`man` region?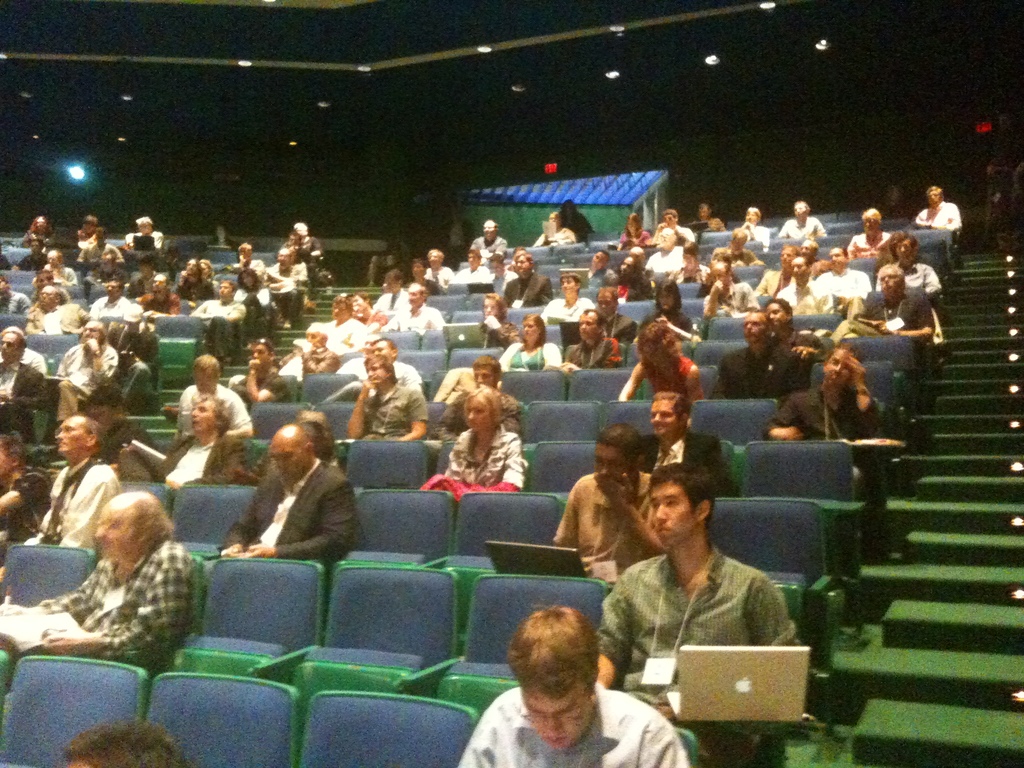
[left=459, top=610, right=680, bottom=767]
